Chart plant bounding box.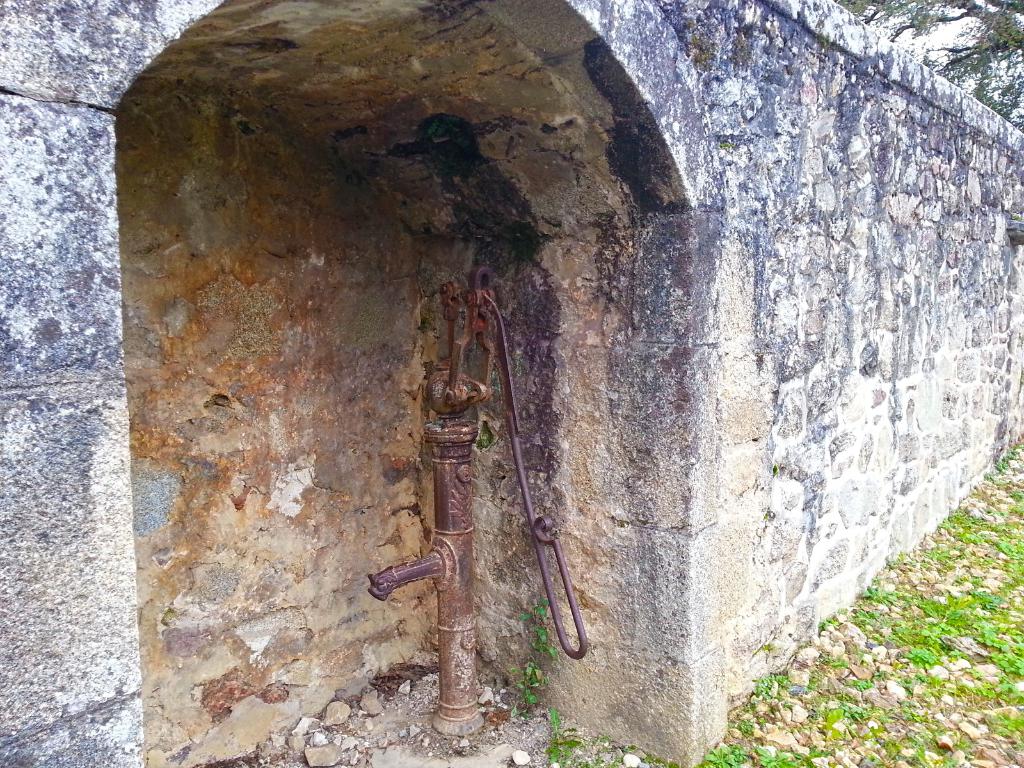
Charted: locate(542, 701, 582, 767).
